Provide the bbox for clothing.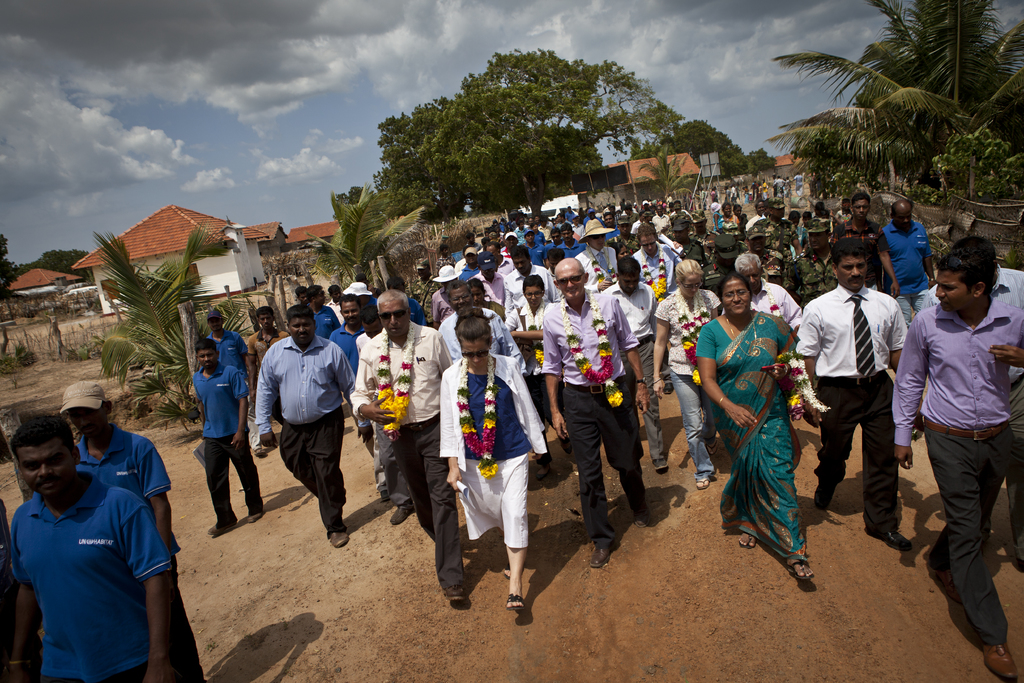
detection(847, 230, 891, 292).
